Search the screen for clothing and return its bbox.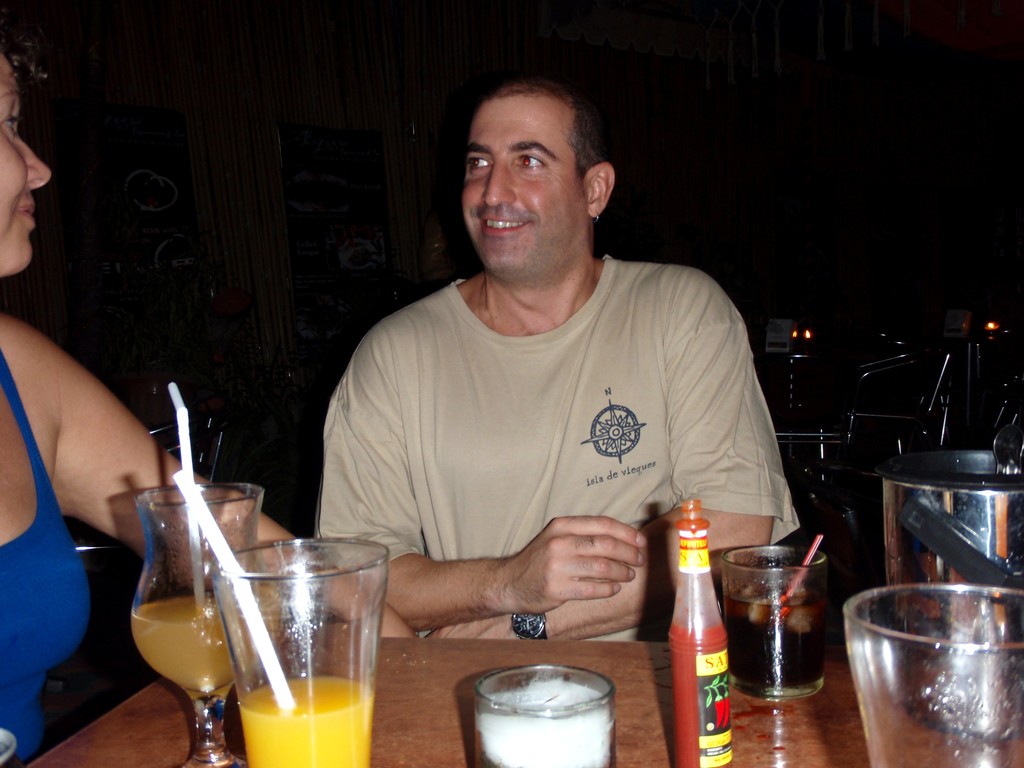
Found: 0,339,91,765.
